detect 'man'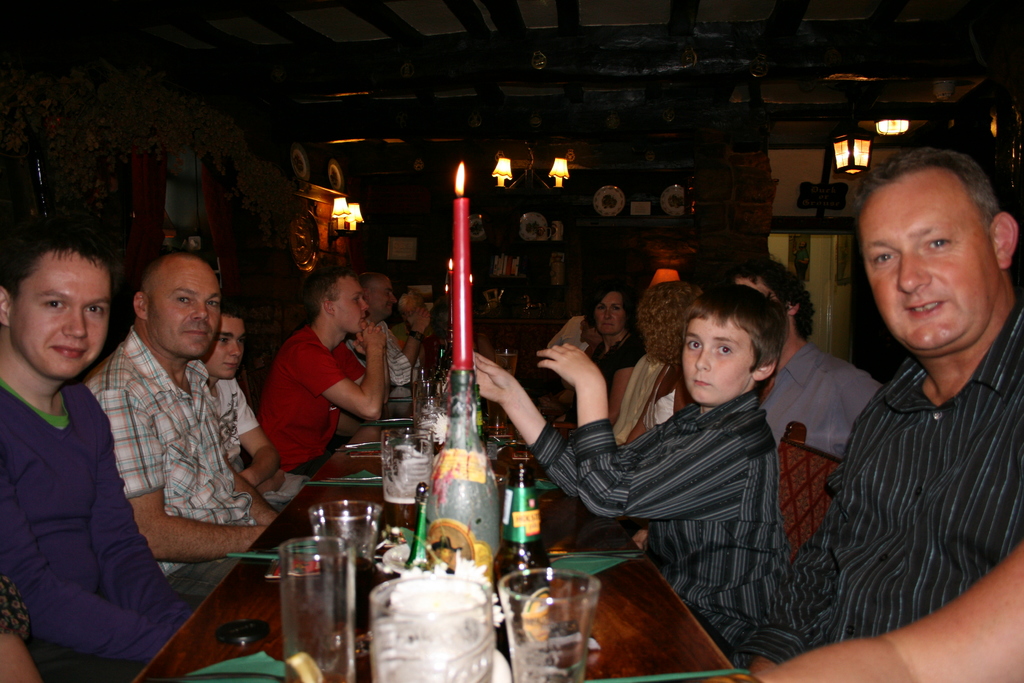
[82,234,284,614]
